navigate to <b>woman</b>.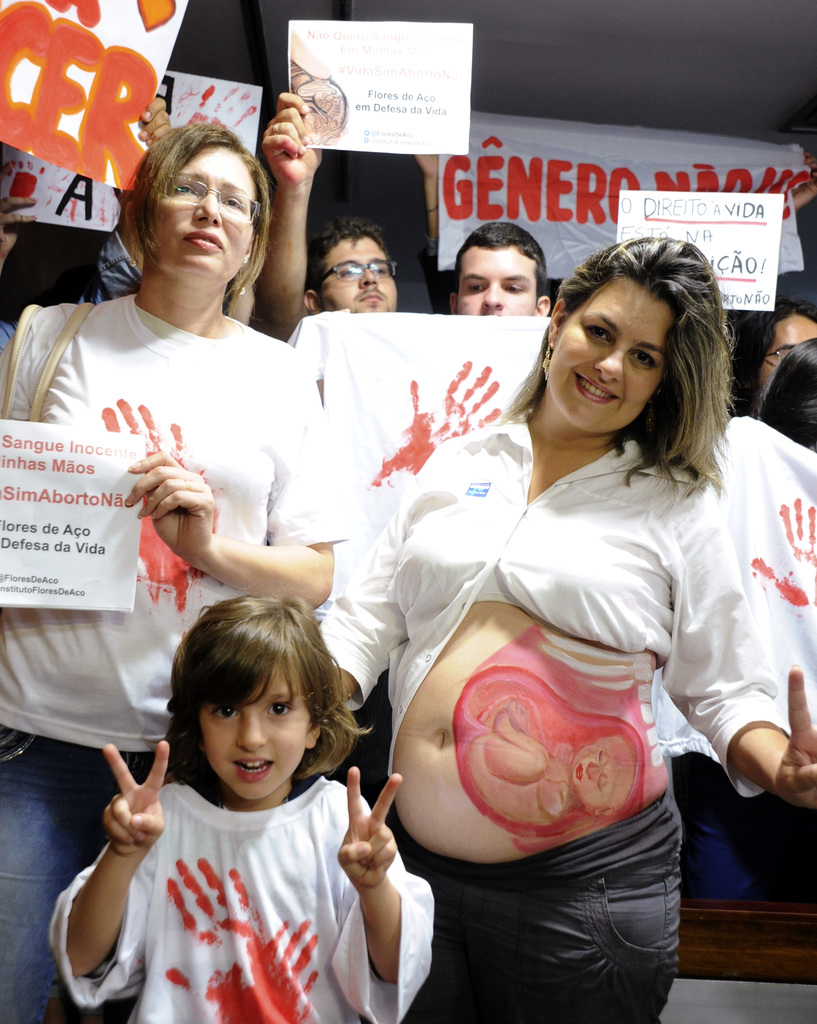
Navigation target: select_region(0, 118, 350, 1023).
